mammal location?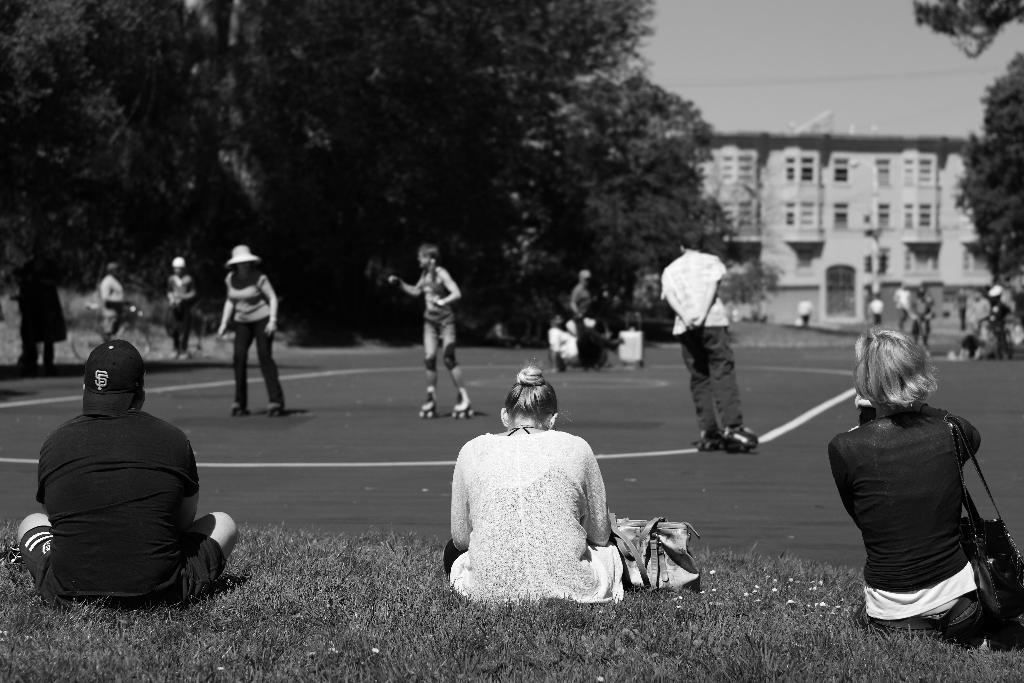
pyautogui.locateOnScreen(895, 285, 913, 331)
